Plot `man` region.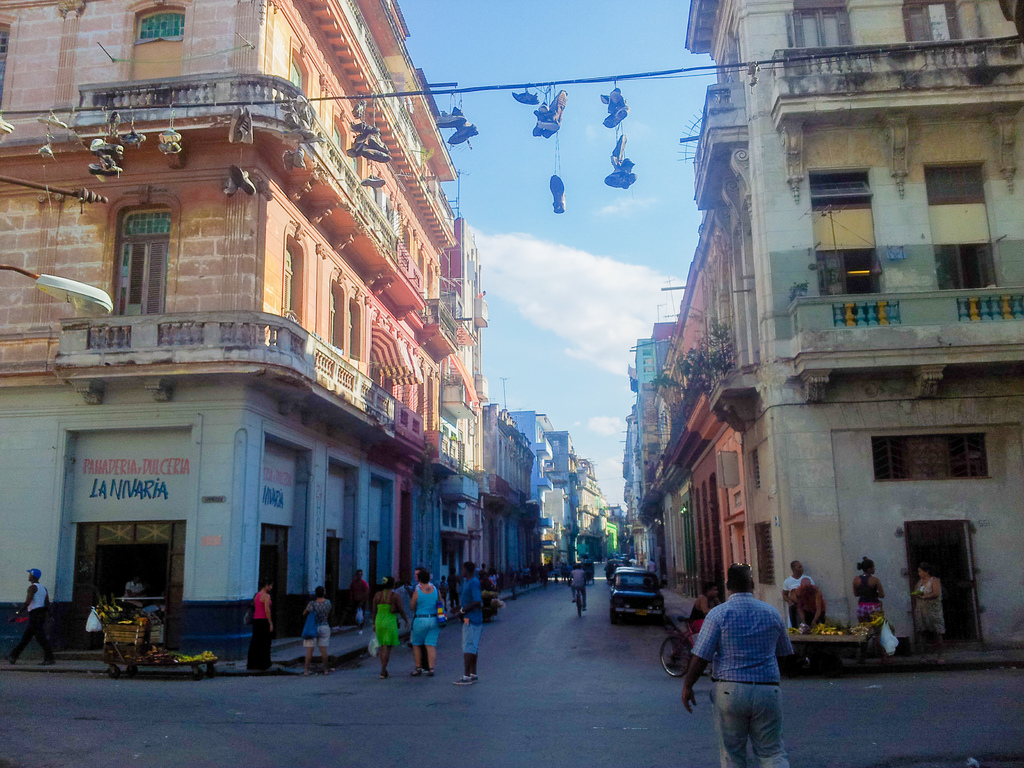
Plotted at bbox=[690, 581, 797, 750].
